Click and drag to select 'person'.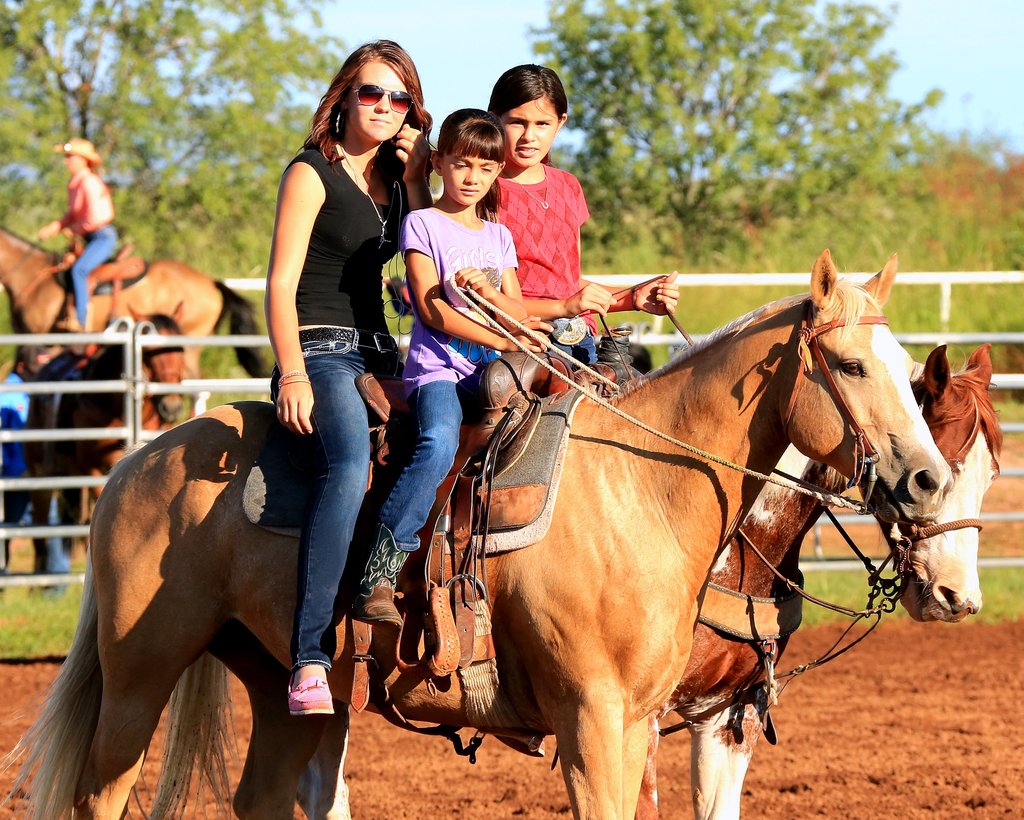
Selection: (x1=243, y1=14, x2=419, y2=653).
